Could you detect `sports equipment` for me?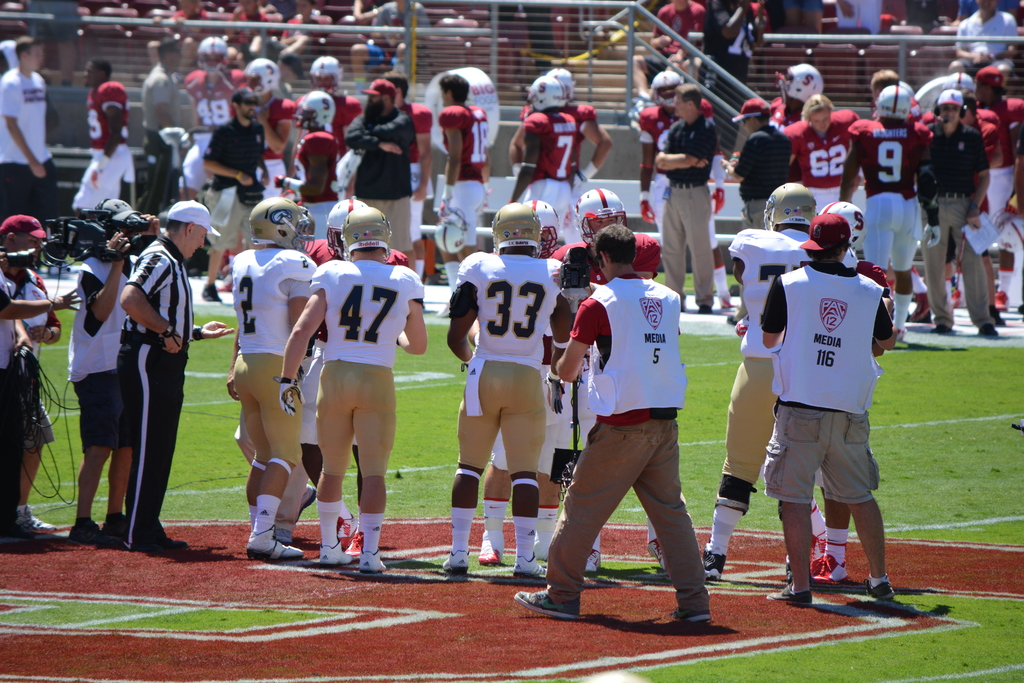
Detection result: 541,375,567,419.
